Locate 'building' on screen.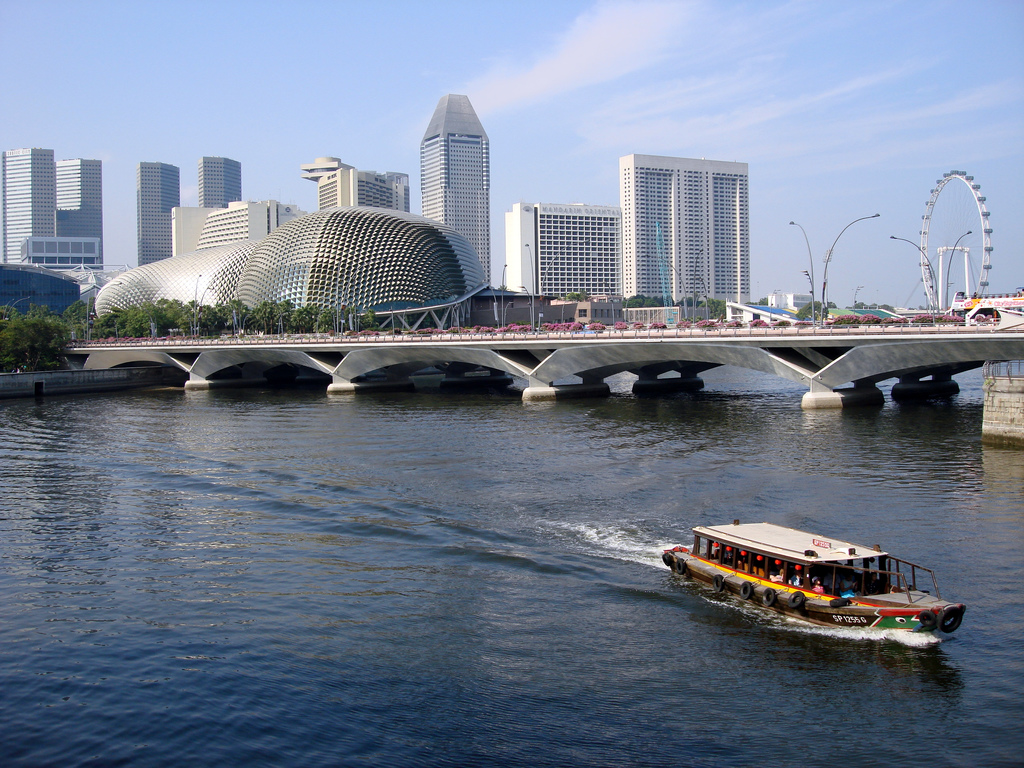
On screen at (x1=300, y1=157, x2=410, y2=216).
